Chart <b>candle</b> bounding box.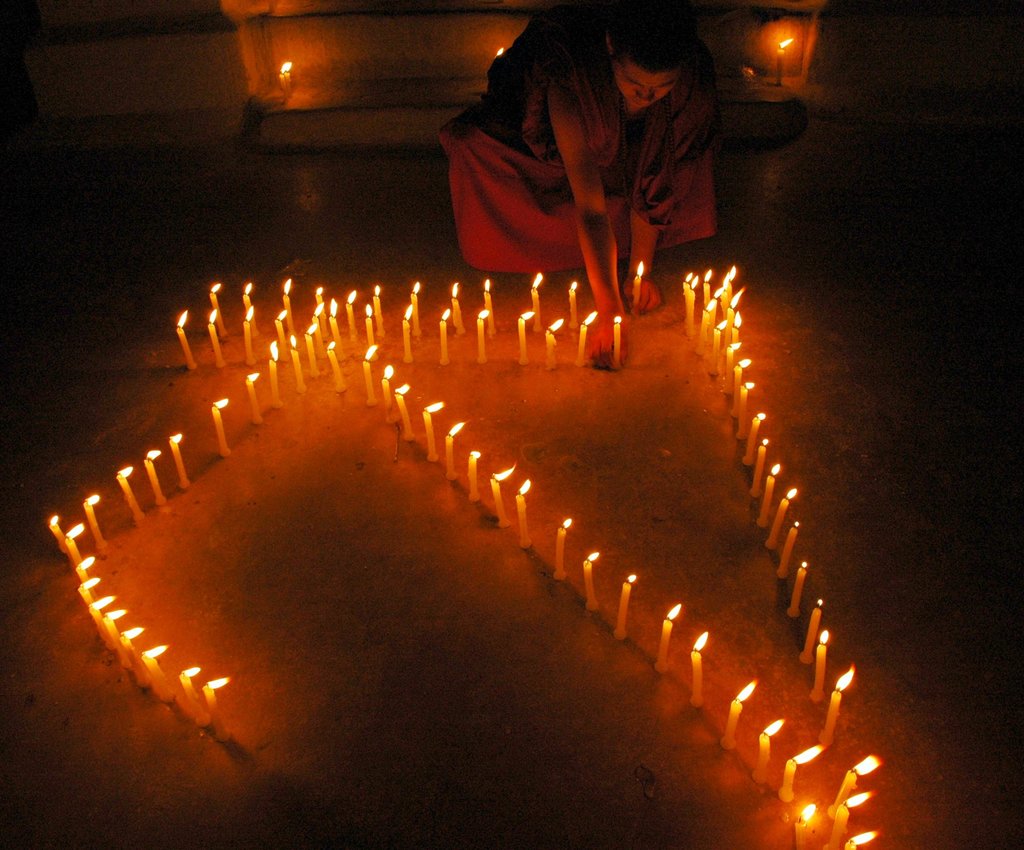
Charted: box=[145, 447, 166, 505].
